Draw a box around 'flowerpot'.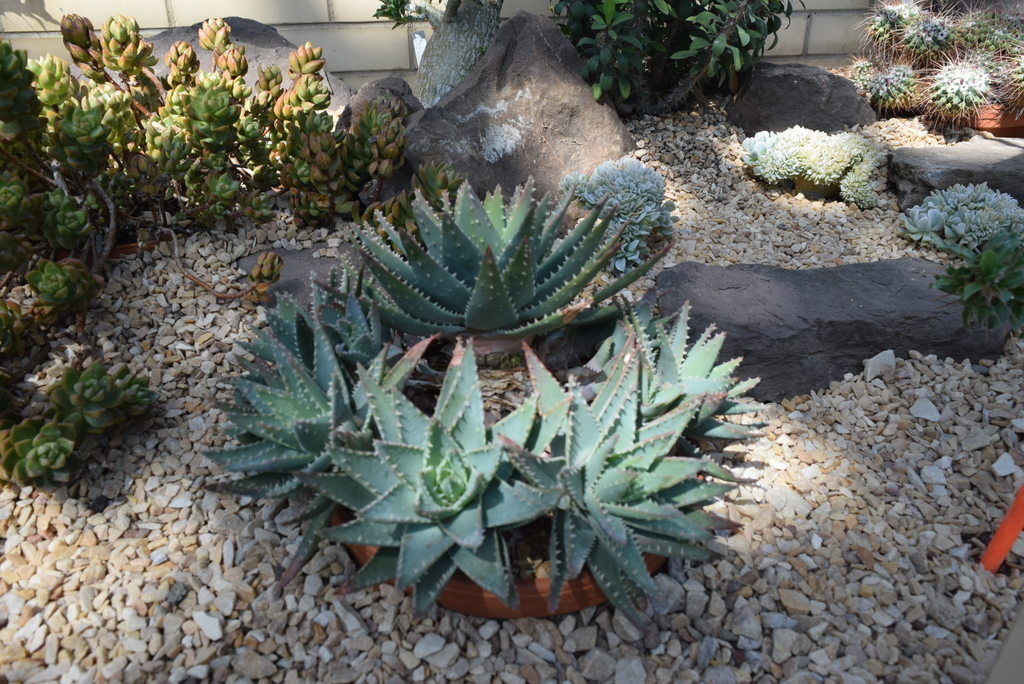
bbox=(330, 447, 707, 623).
